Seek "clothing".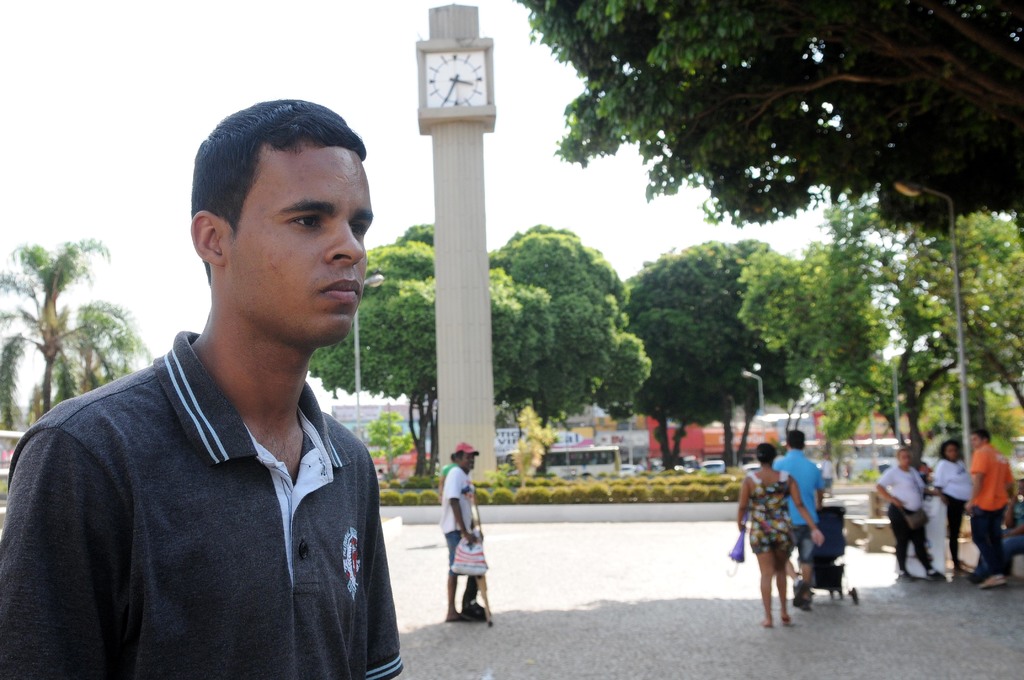
<box>931,455,969,562</box>.
